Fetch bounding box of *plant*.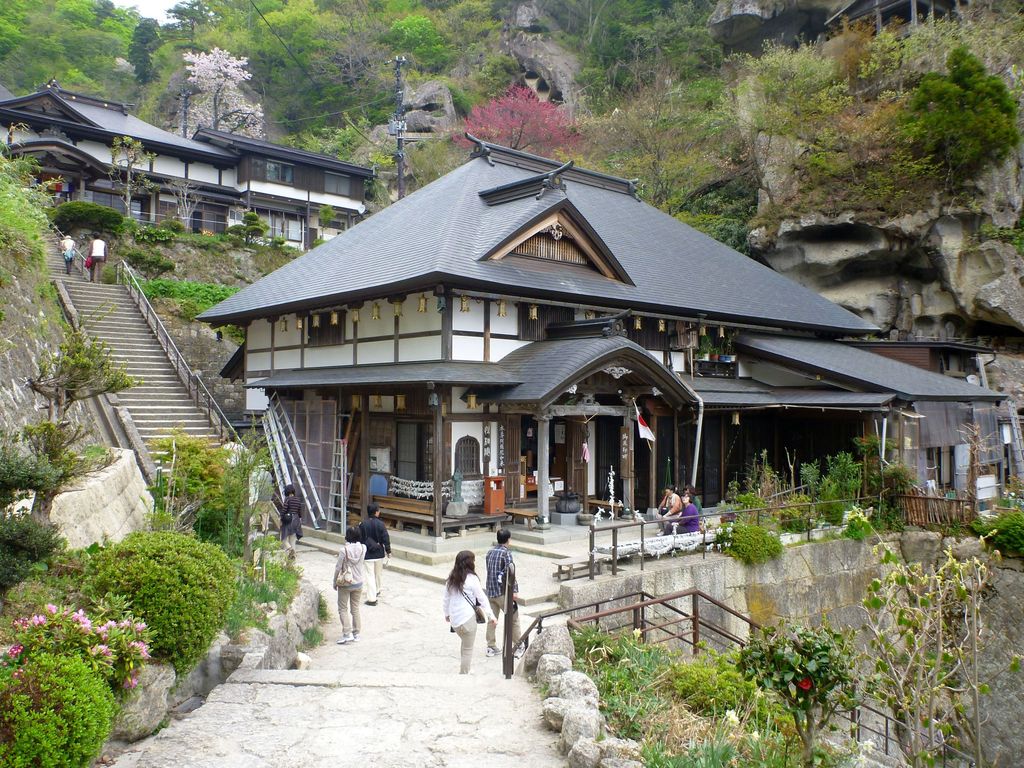
Bbox: pyautogui.locateOnScreen(313, 591, 329, 617).
